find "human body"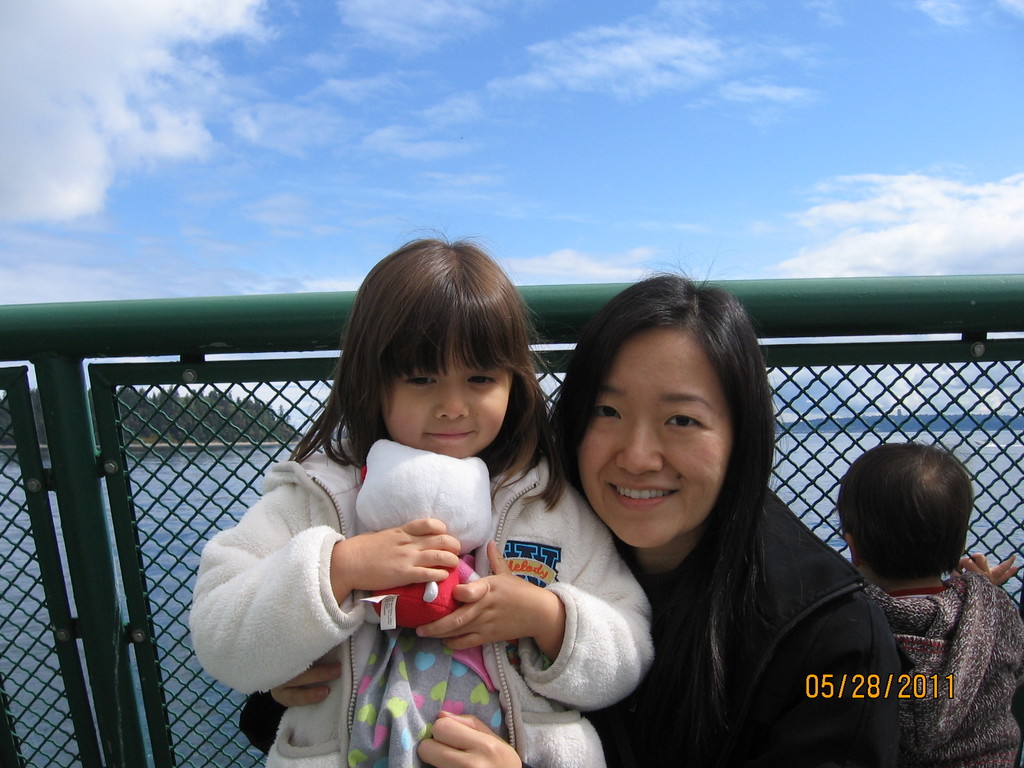
box(235, 483, 899, 767)
